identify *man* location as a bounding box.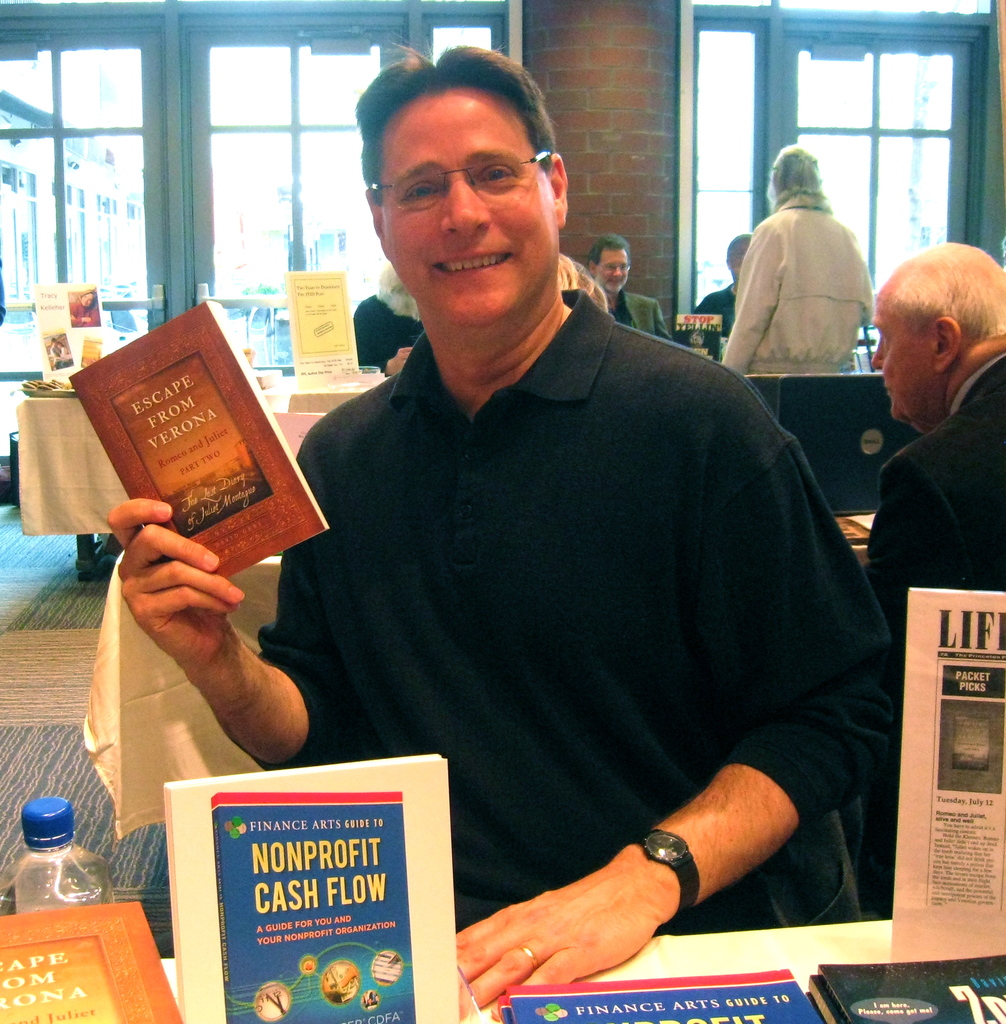
x1=871 y1=237 x2=1005 y2=653.
